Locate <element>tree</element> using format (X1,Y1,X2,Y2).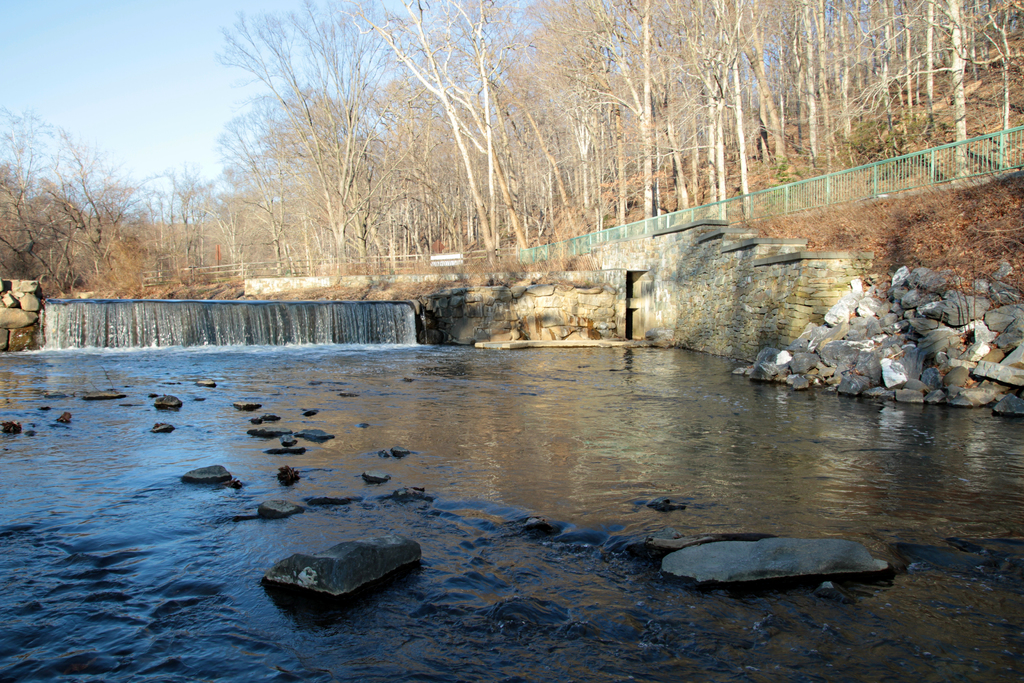
(0,102,131,302).
